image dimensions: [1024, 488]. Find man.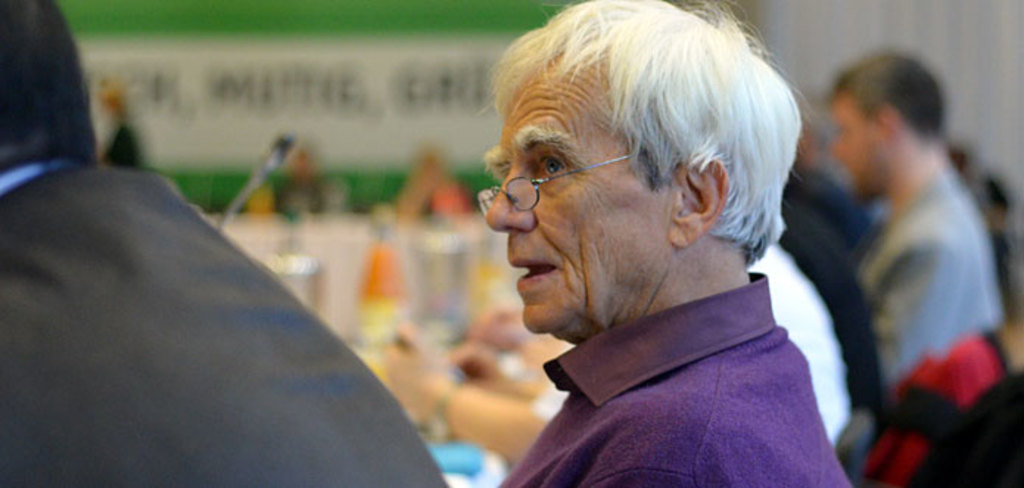
{"left": 482, "top": 0, "right": 852, "bottom": 487}.
